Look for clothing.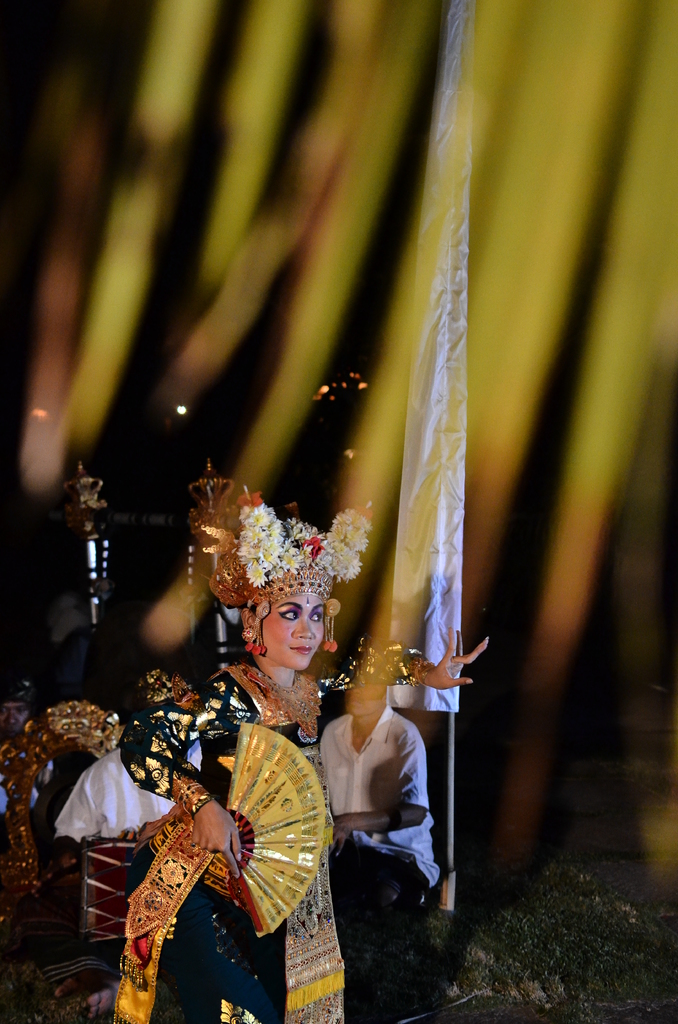
Found: select_region(321, 708, 435, 979).
